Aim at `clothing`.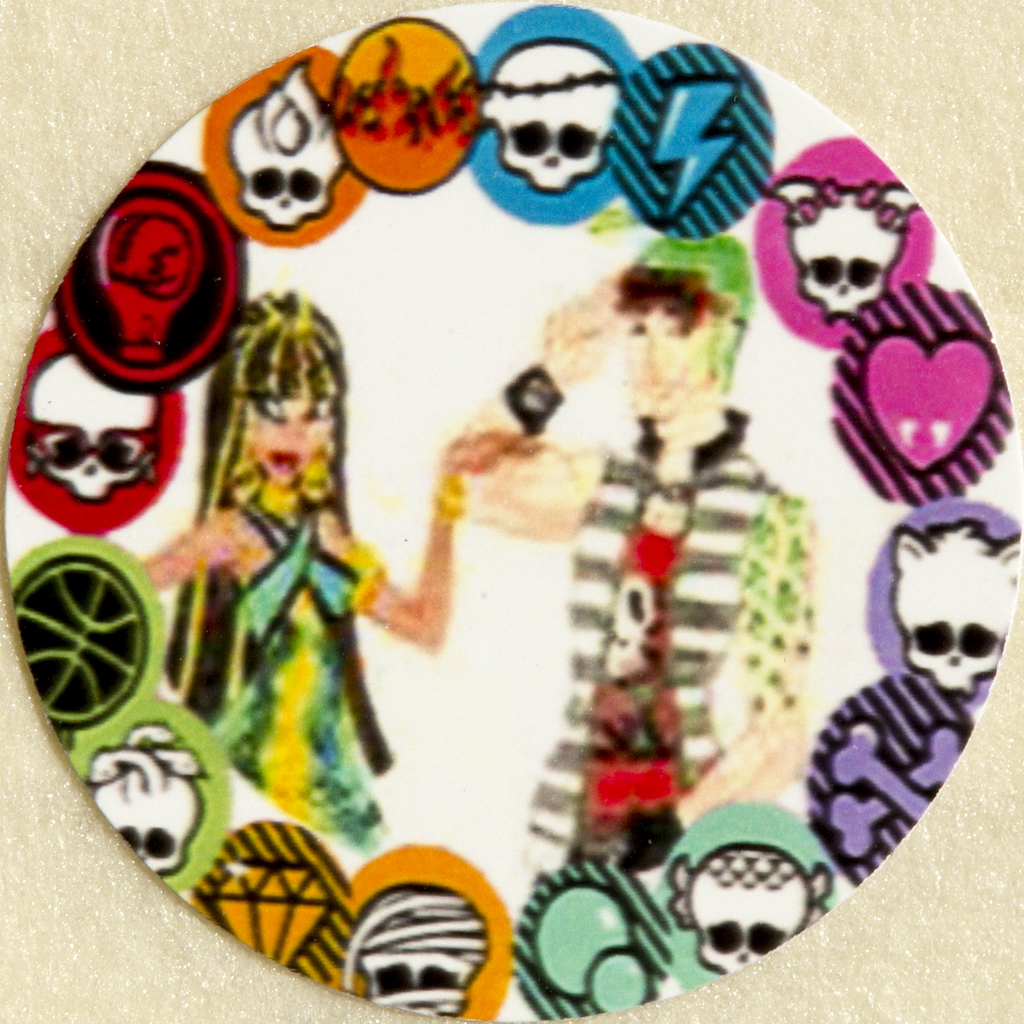
Aimed at <box>522,409,808,872</box>.
